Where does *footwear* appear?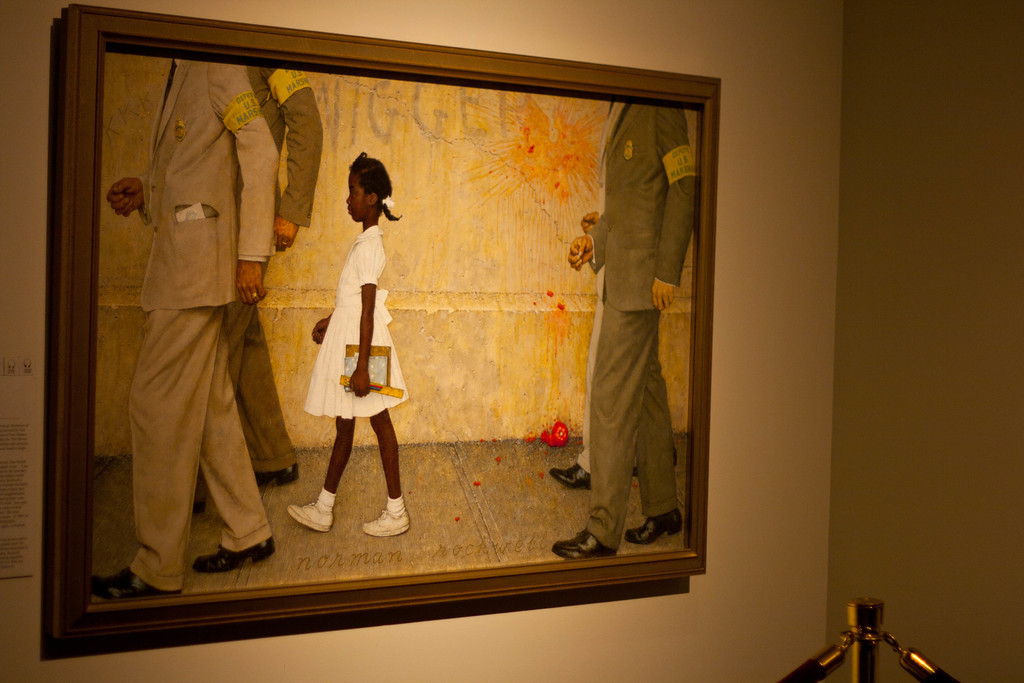
Appears at (284,502,333,531).
